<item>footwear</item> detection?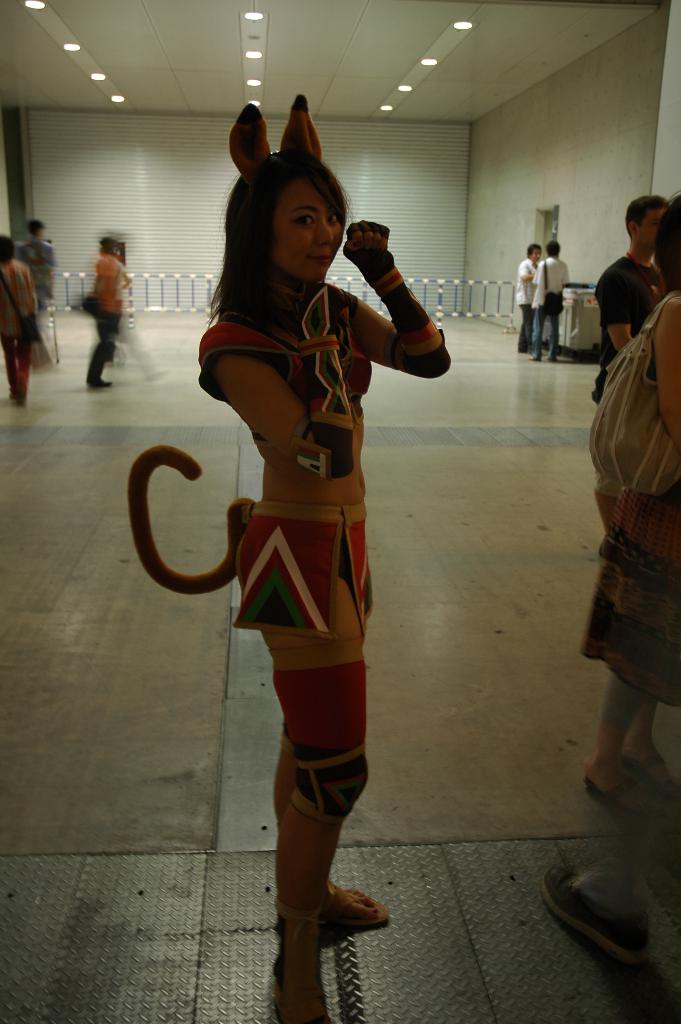
(left=526, top=355, right=539, bottom=364)
